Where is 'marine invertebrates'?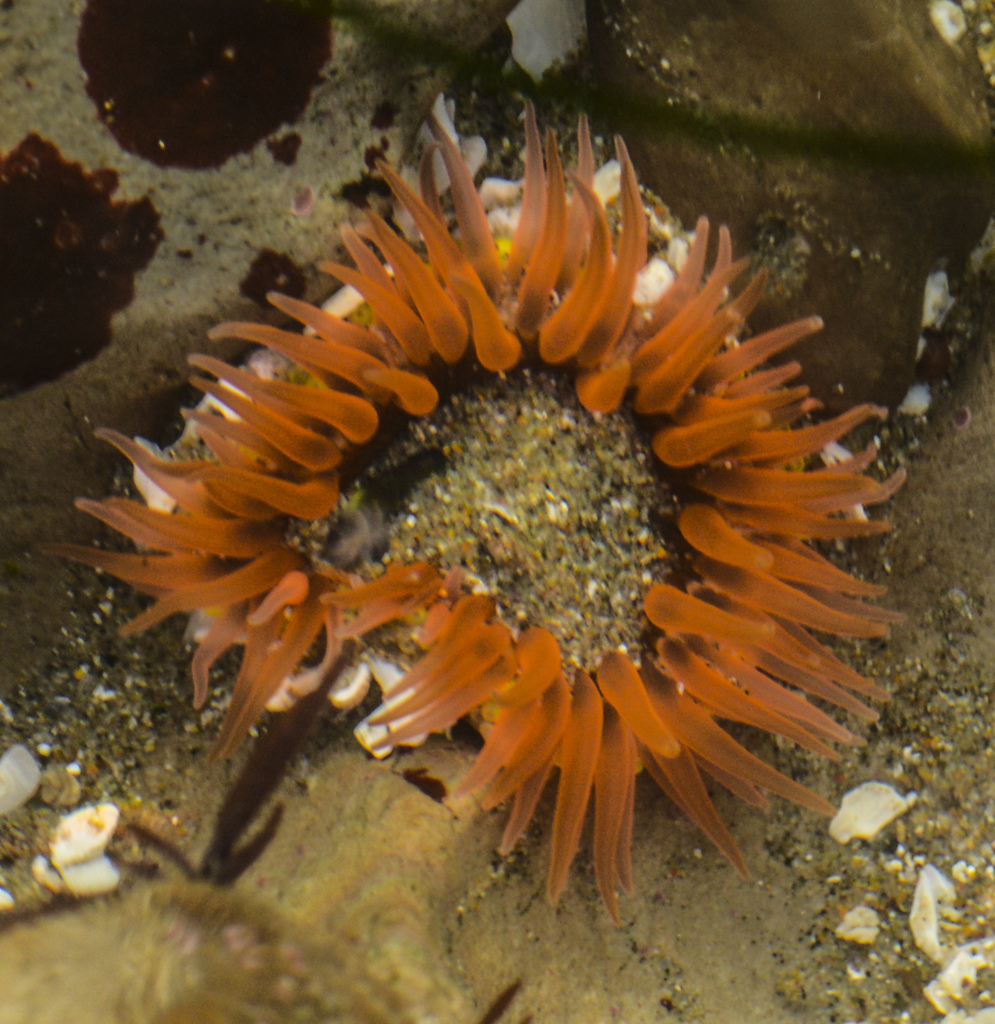
81,89,929,978.
